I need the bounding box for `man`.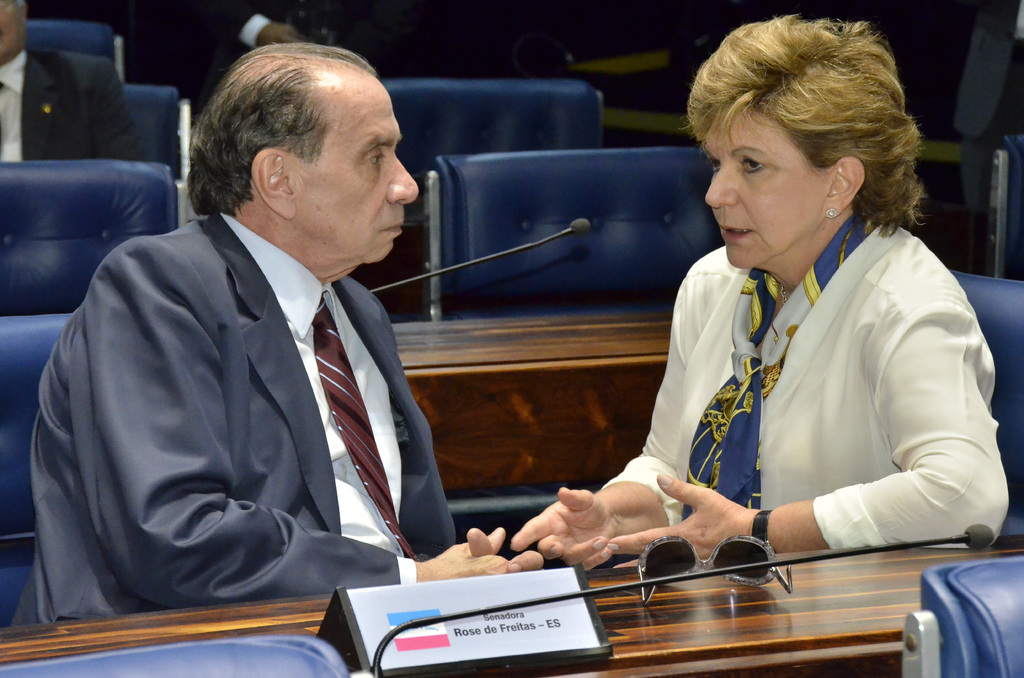
Here it is: region(0, 0, 156, 162).
